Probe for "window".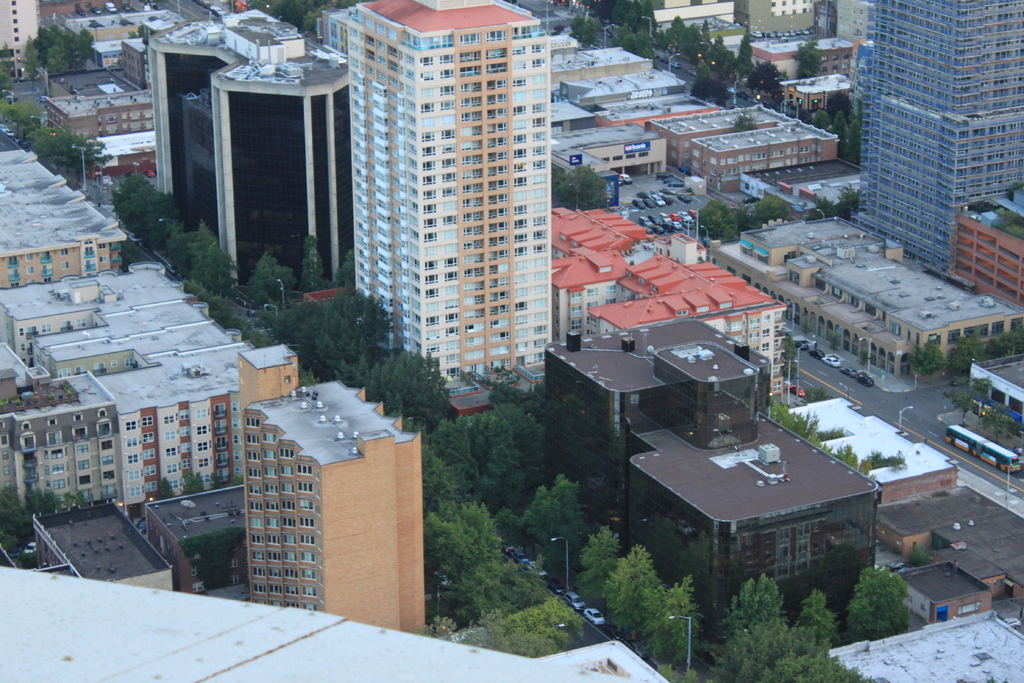
Probe result: BBox(444, 244, 456, 255).
